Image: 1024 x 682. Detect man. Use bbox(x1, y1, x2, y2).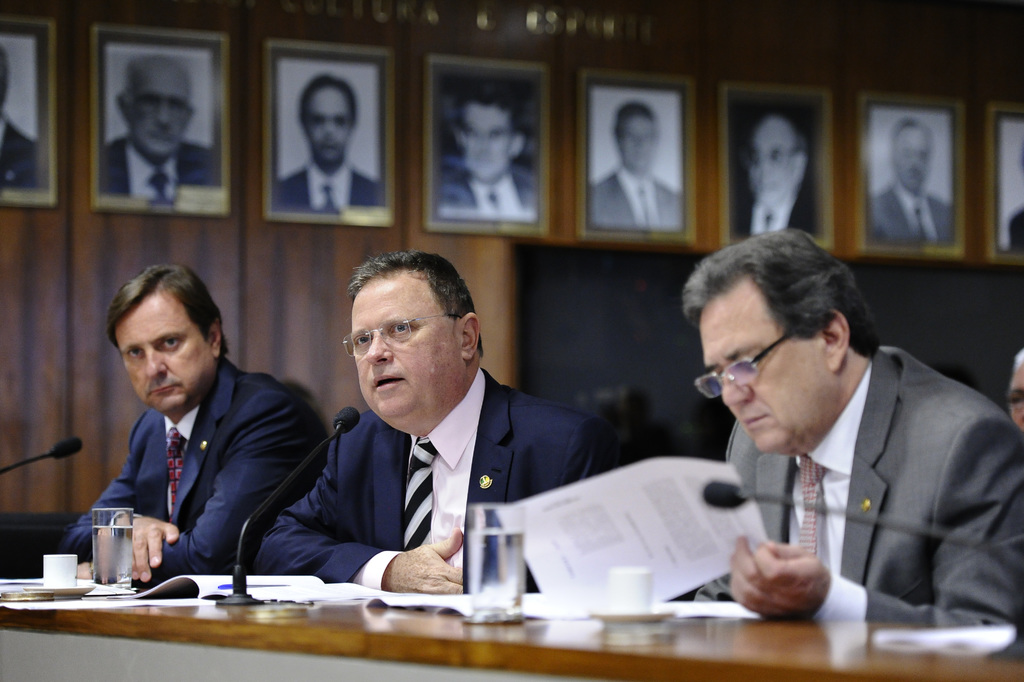
bbox(867, 119, 960, 258).
